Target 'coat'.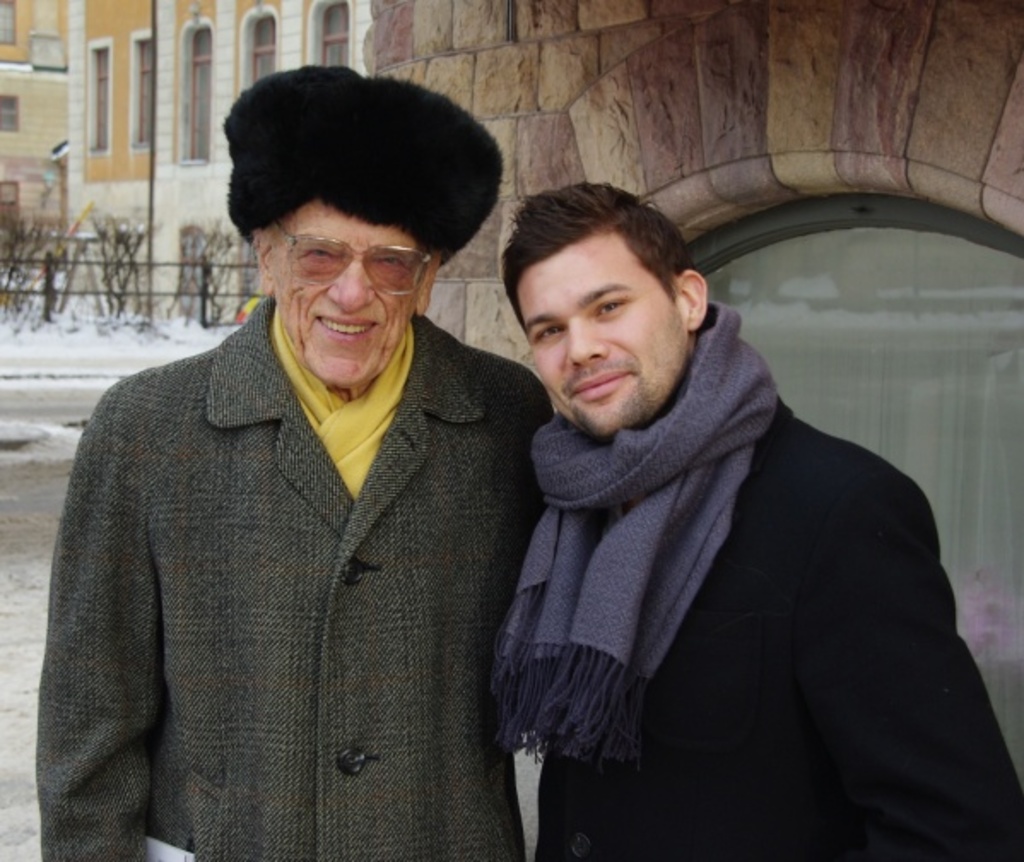
Target region: x1=46, y1=229, x2=578, y2=848.
